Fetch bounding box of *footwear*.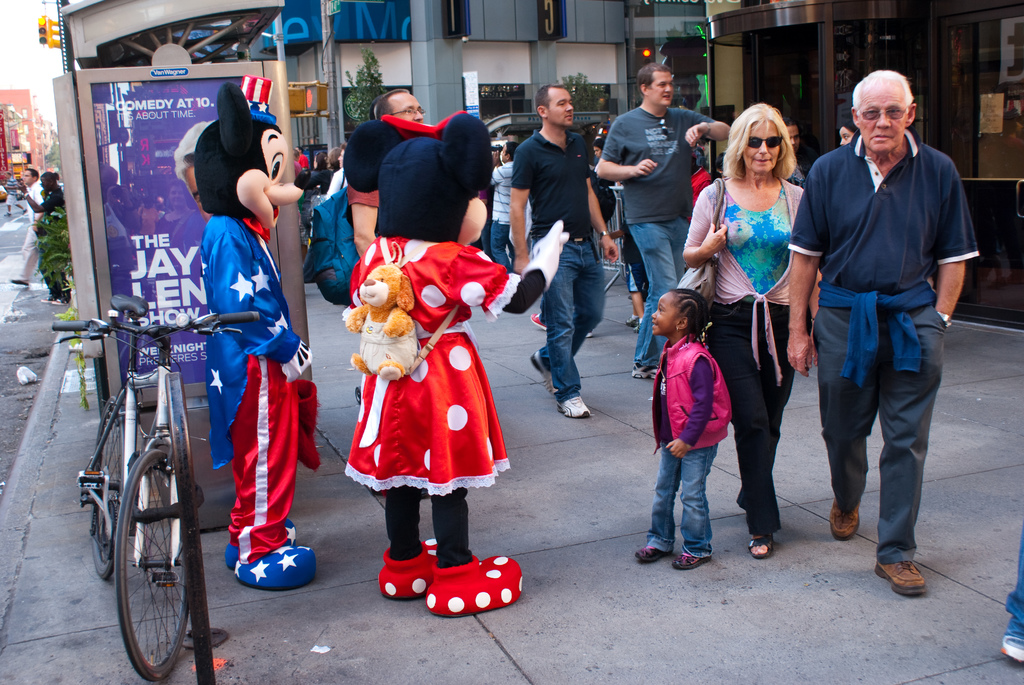
Bbox: region(536, 353, 561, 395).
